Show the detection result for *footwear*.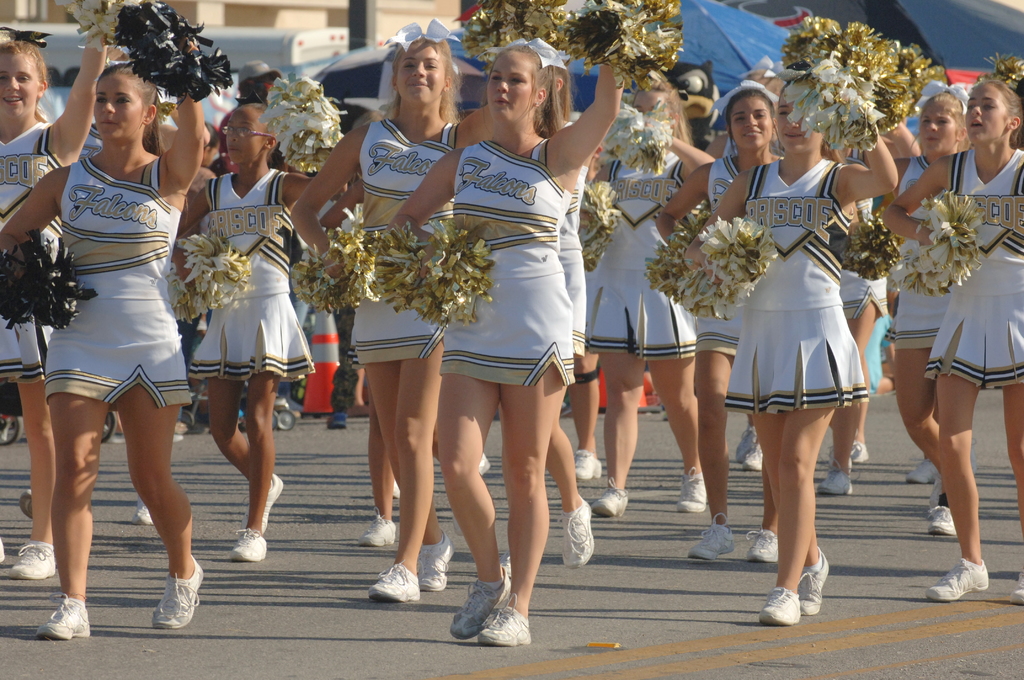
[129,572,193,641].
